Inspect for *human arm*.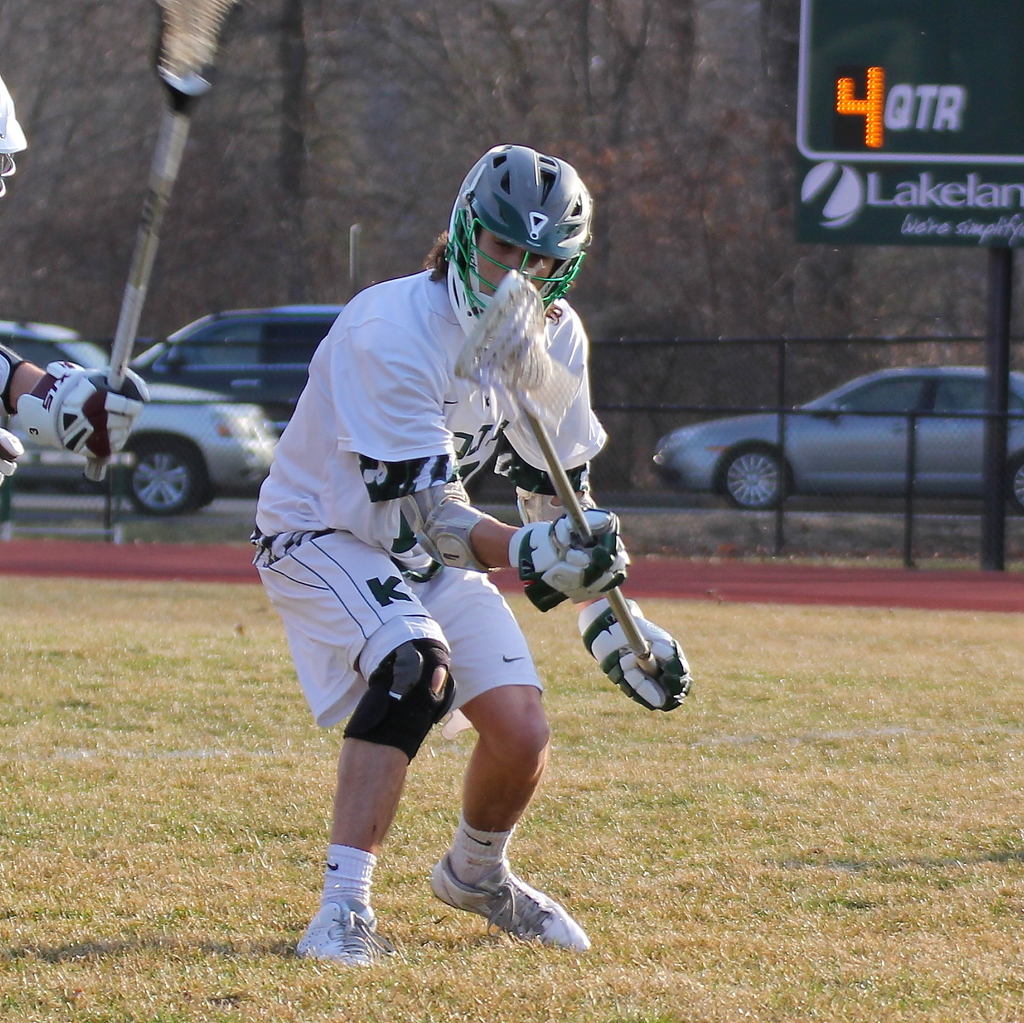
Inspection: (left=495, top=322, right=692, bottom=720).
